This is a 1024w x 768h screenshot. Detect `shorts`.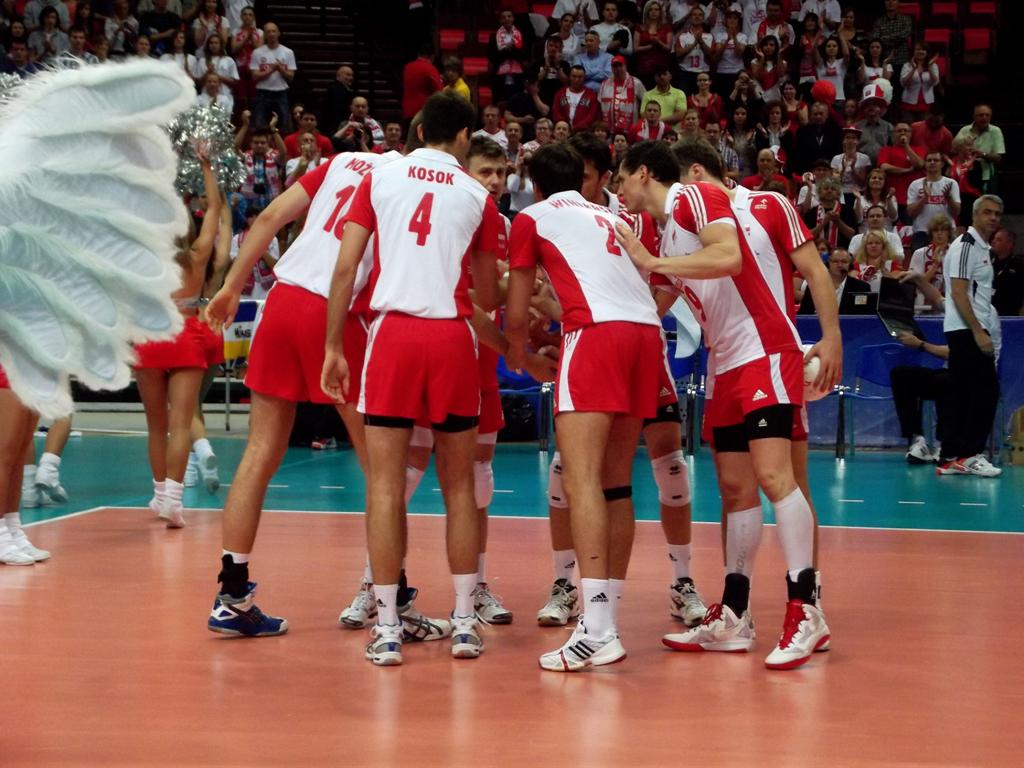
{"x1": 788, "y1": 396, "x2": 812, "y2": 439}.
